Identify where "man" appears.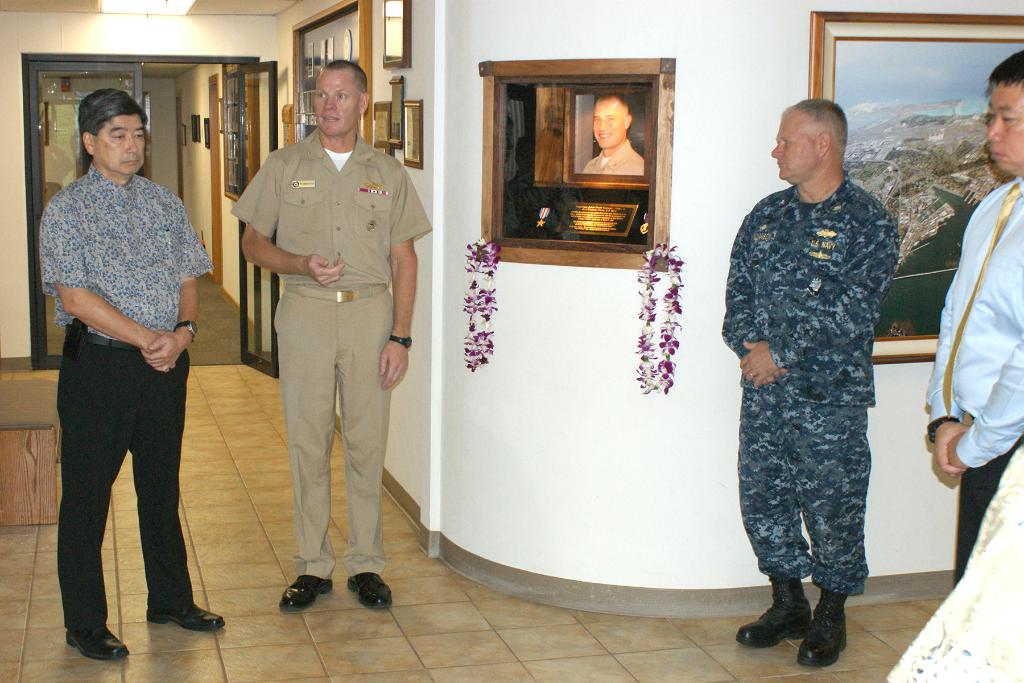
Appears at (719, 89, 904, 663).
